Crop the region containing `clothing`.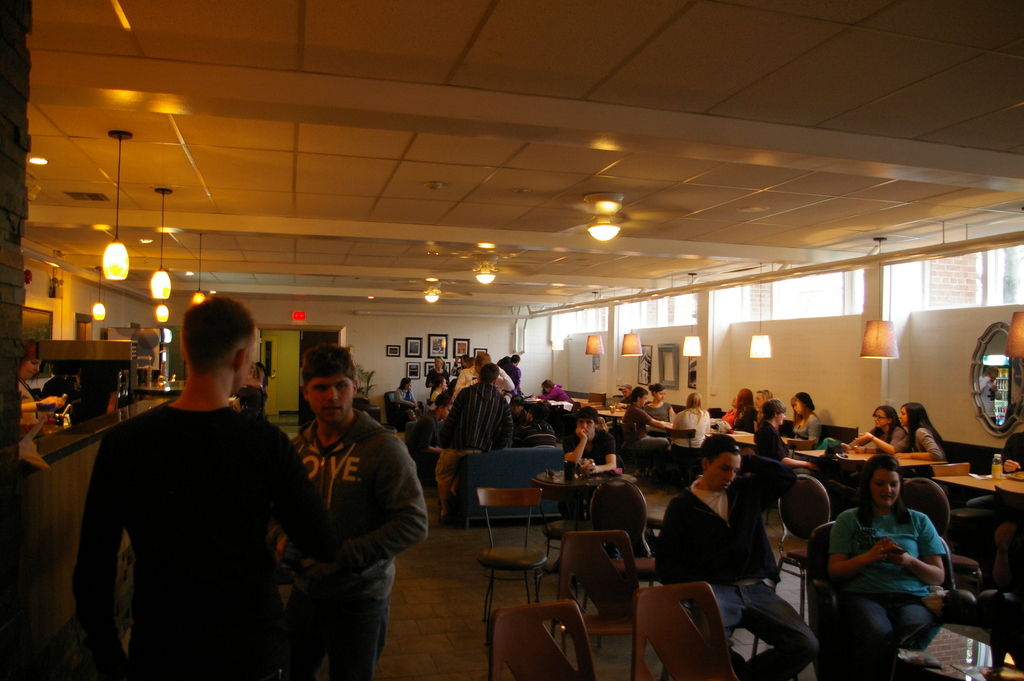
Crop region: [x1=652, y1=476, x2=815, y2=680].
